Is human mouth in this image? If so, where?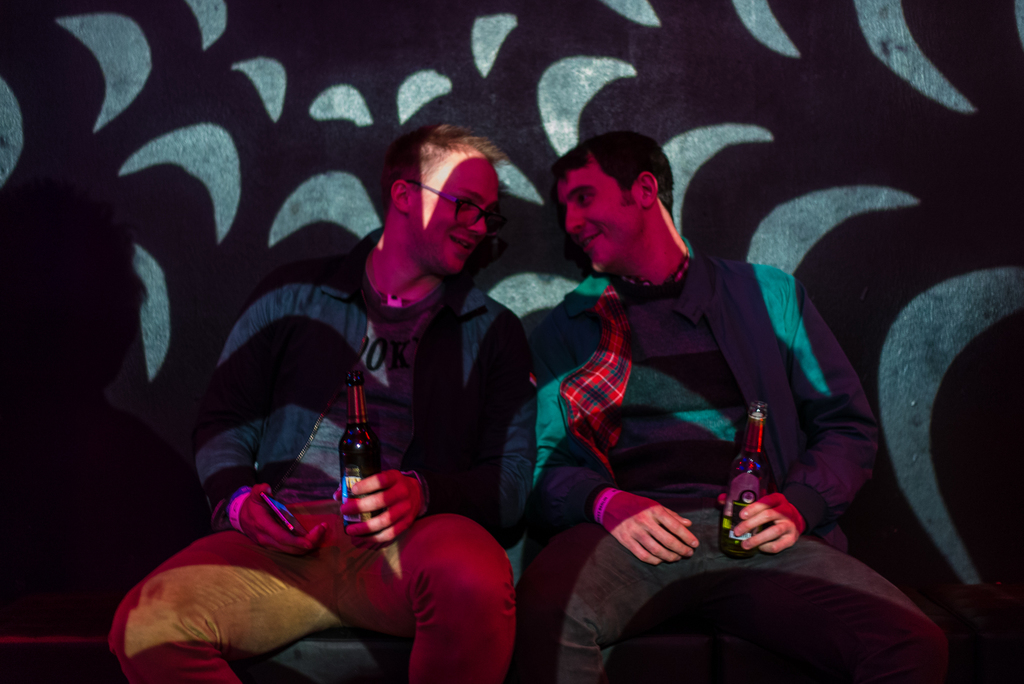
Yes, at <box>584,231,600,259</box>.
